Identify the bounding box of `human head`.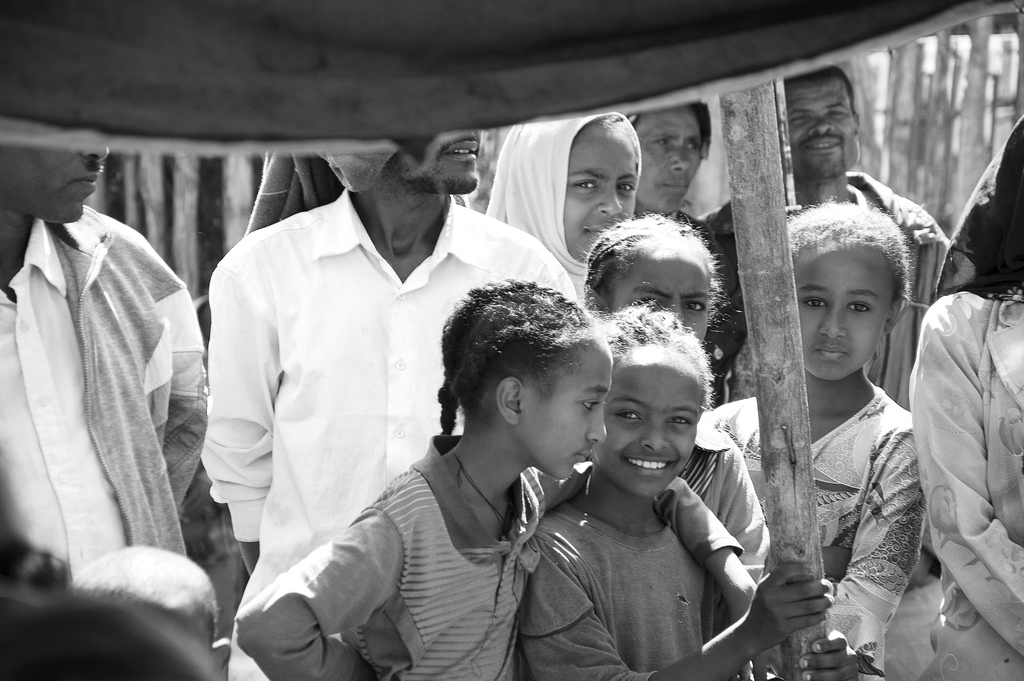
609/296/715/501.
